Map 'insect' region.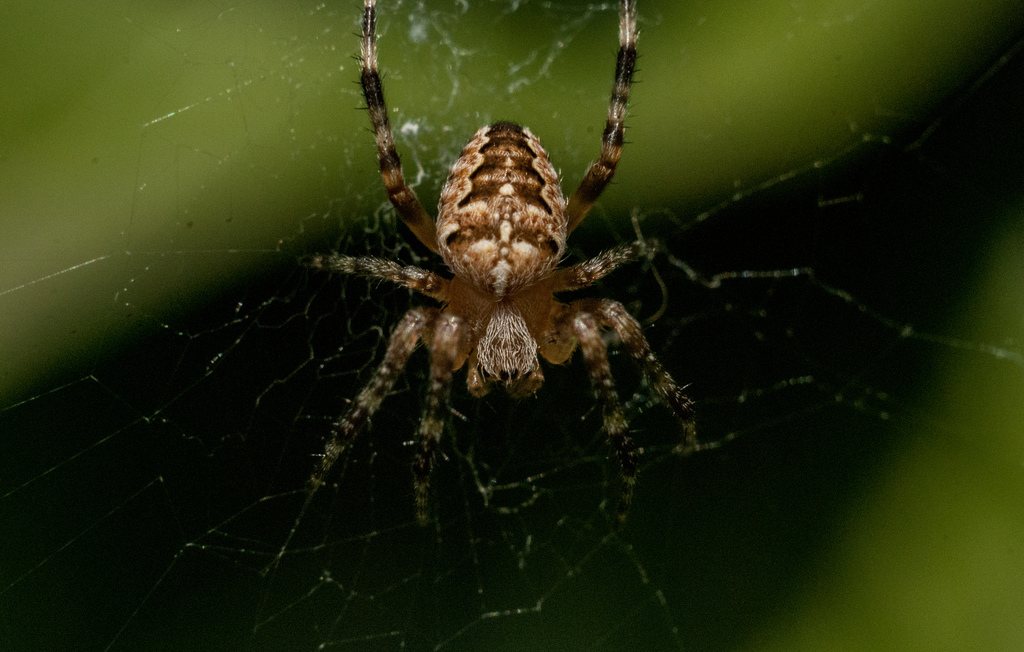
Mapped to bbox=[303, 0, 699, 535].
